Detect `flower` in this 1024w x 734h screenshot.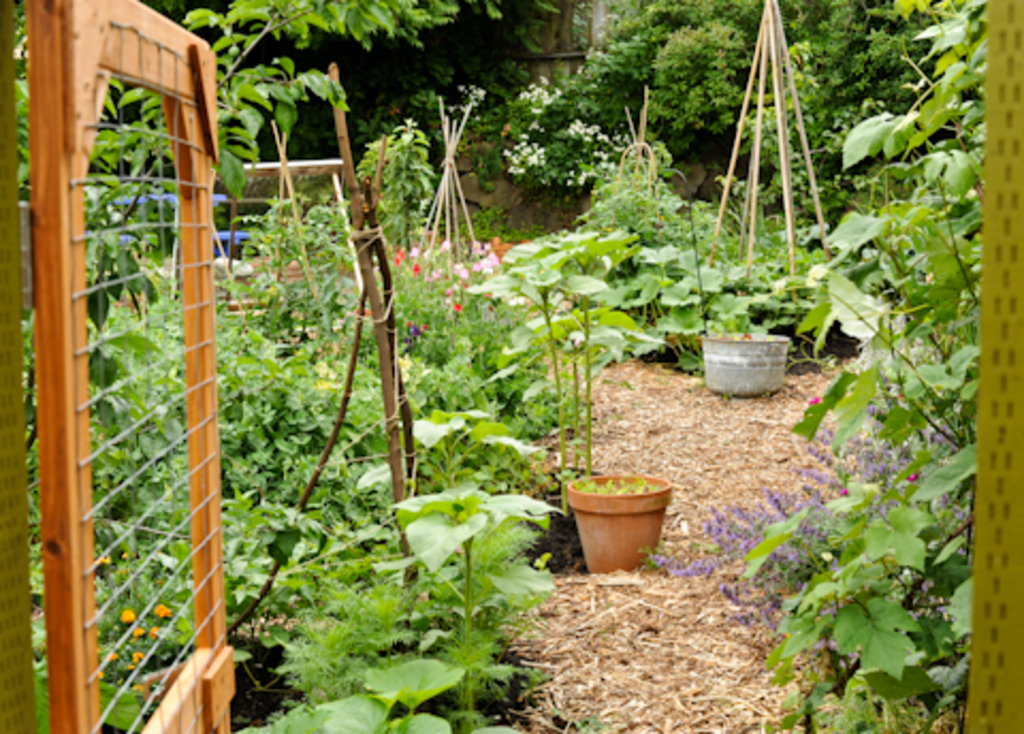
Detection: box(117, 606, 139, 625).
